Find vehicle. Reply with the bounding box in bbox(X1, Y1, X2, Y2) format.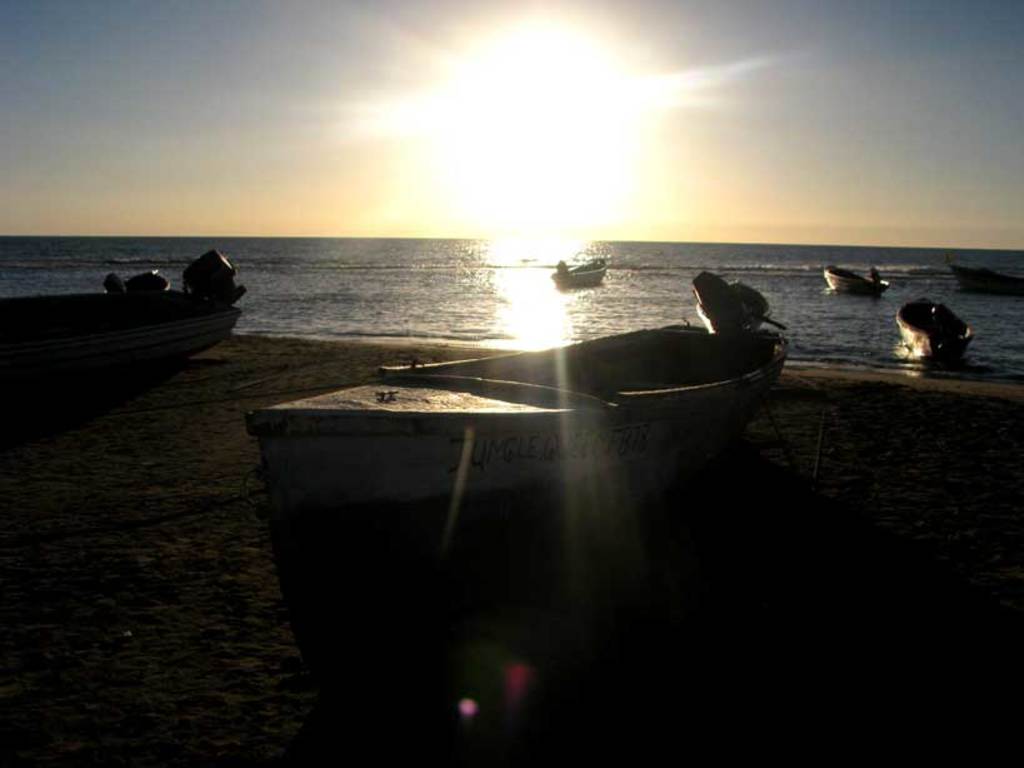
bbox(890, 290, 979, 374).
